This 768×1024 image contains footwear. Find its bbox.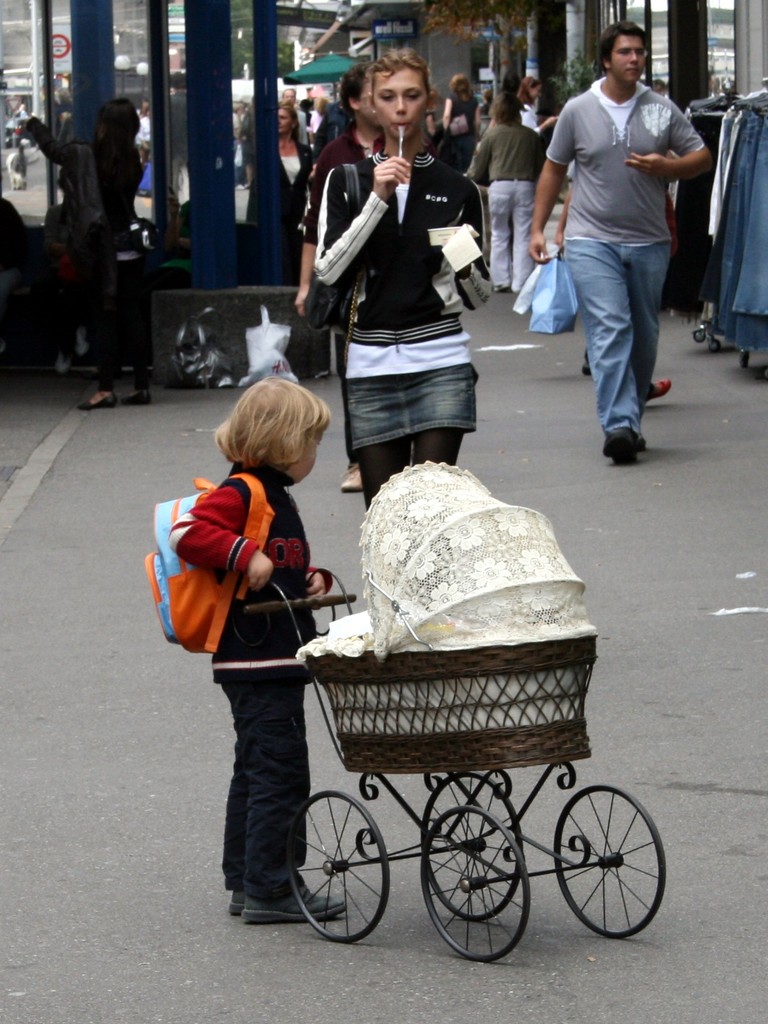
646/379/669/402.
